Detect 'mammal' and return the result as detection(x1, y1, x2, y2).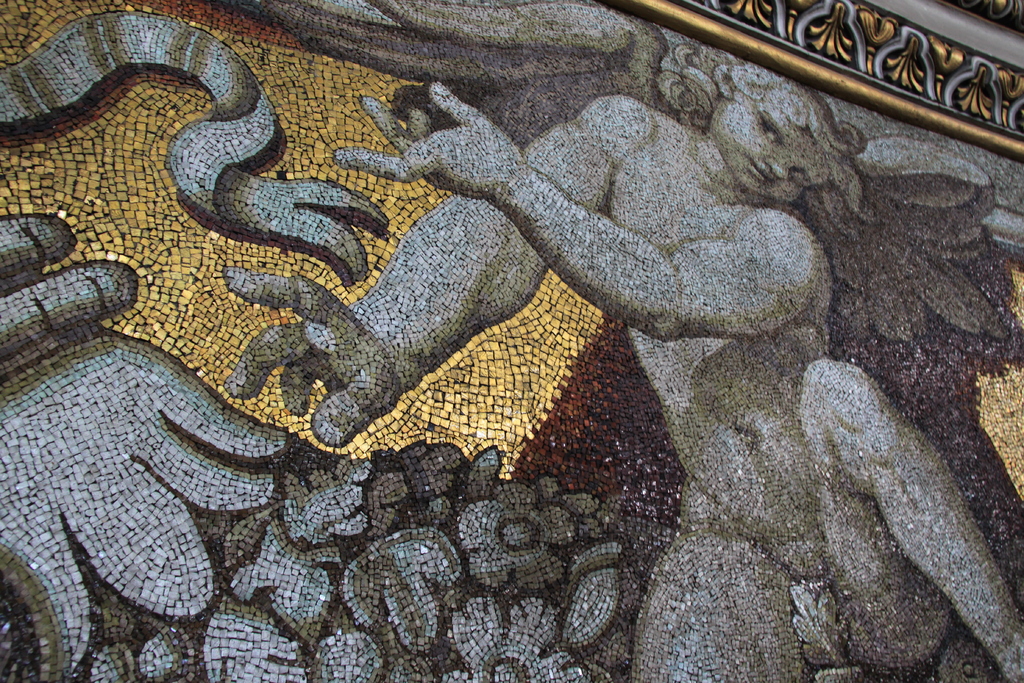
detection(218, 72, 1023, 682).
